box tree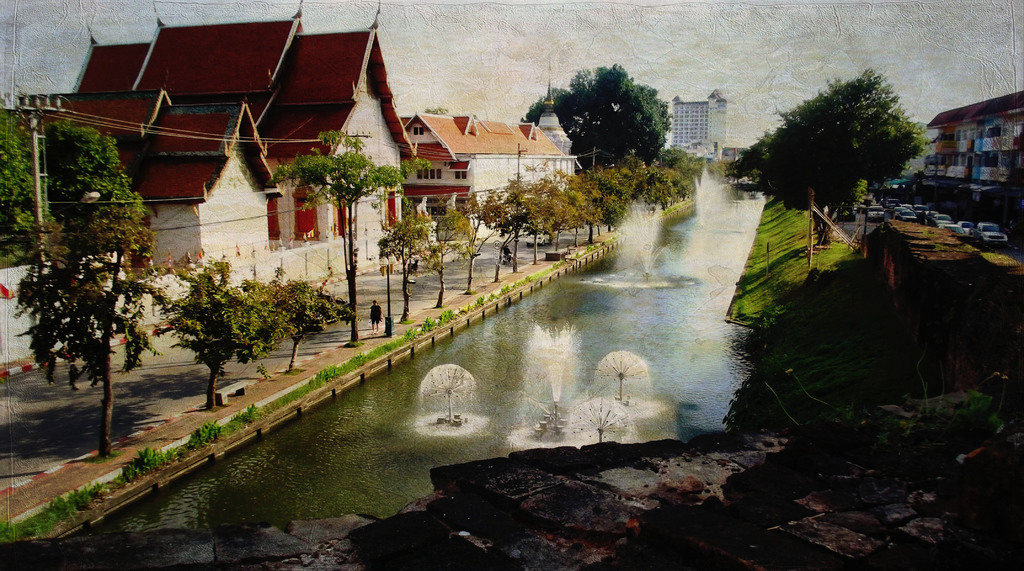
(753,128,782,191)
